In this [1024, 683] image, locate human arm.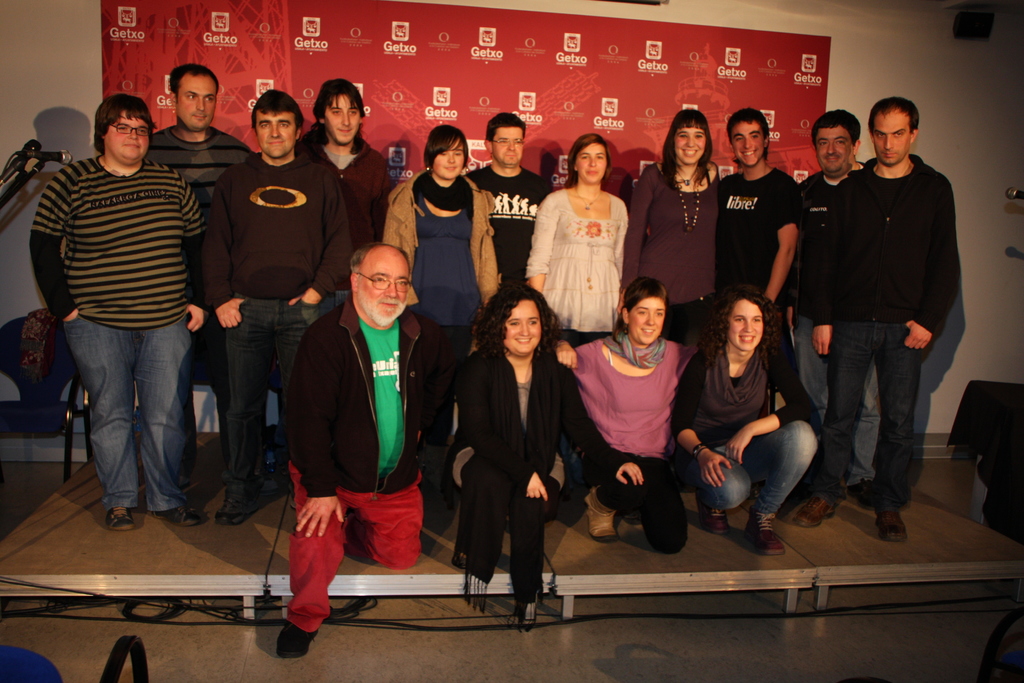
Bounding box: 522:192:563:297.
